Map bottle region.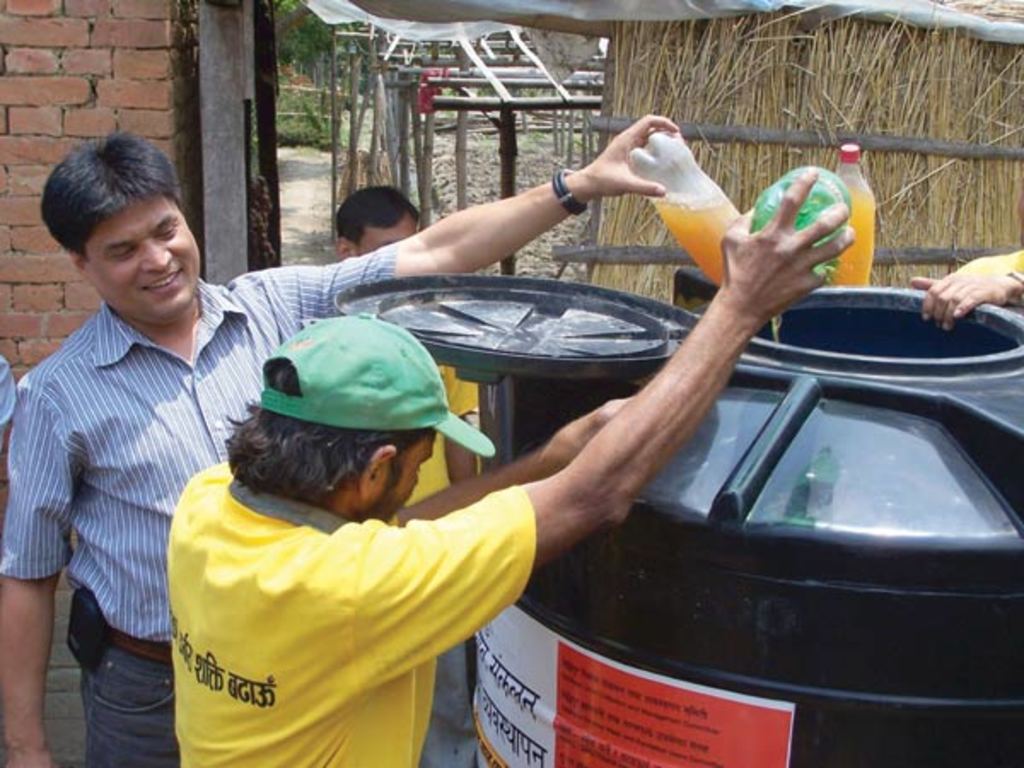
Mapped to 744 160 855 273.
